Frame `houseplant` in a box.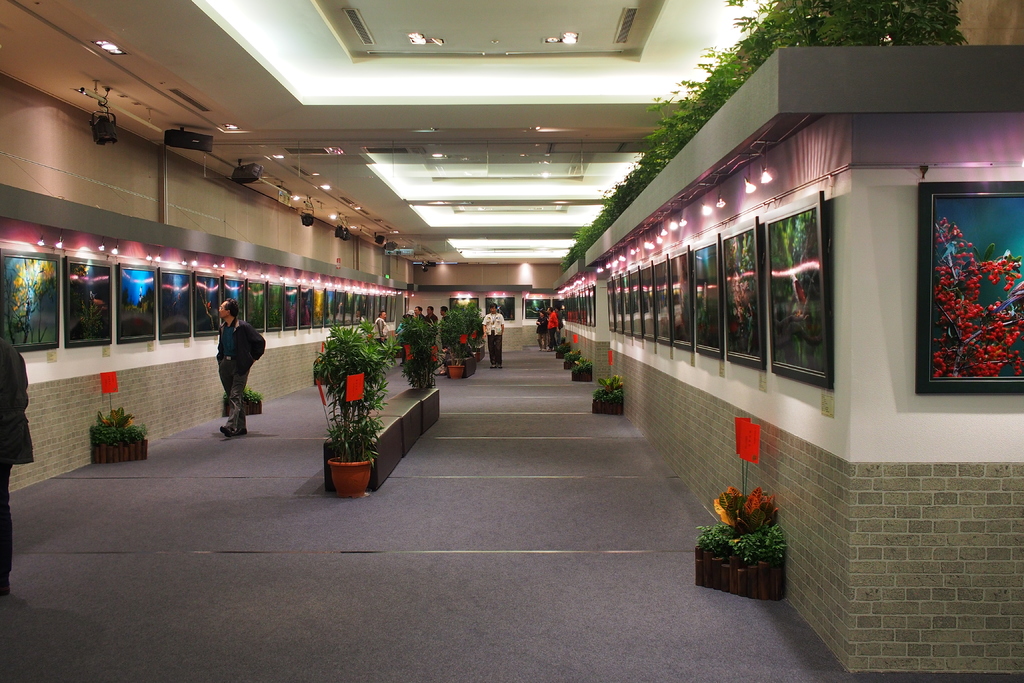
Rect(230, 386, 264, 417).
